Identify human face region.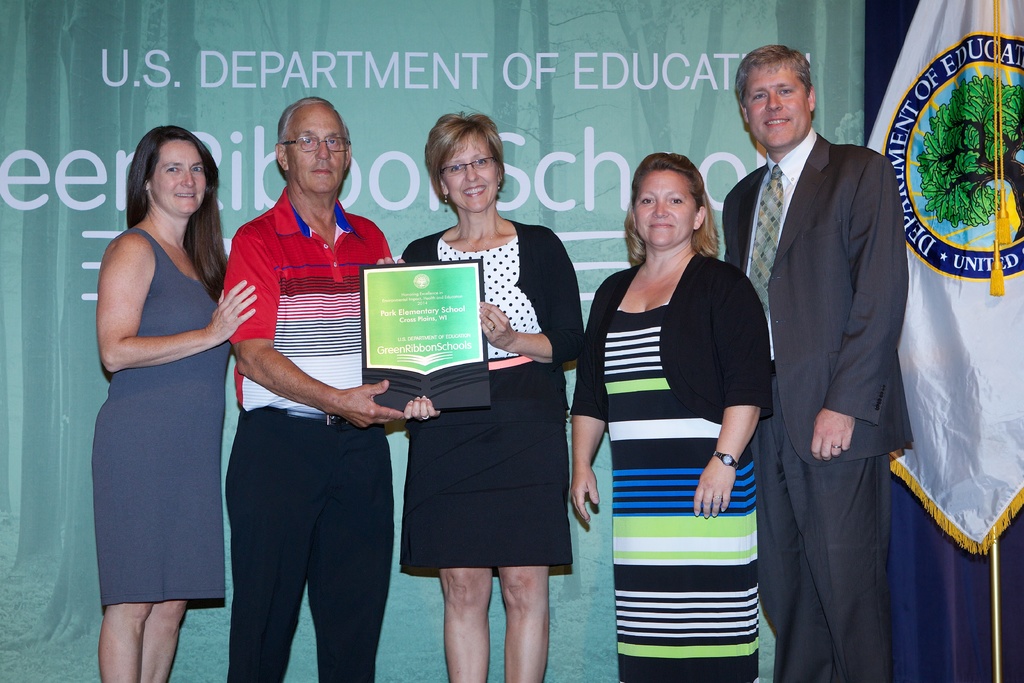
Region: 748,65,809,148.
